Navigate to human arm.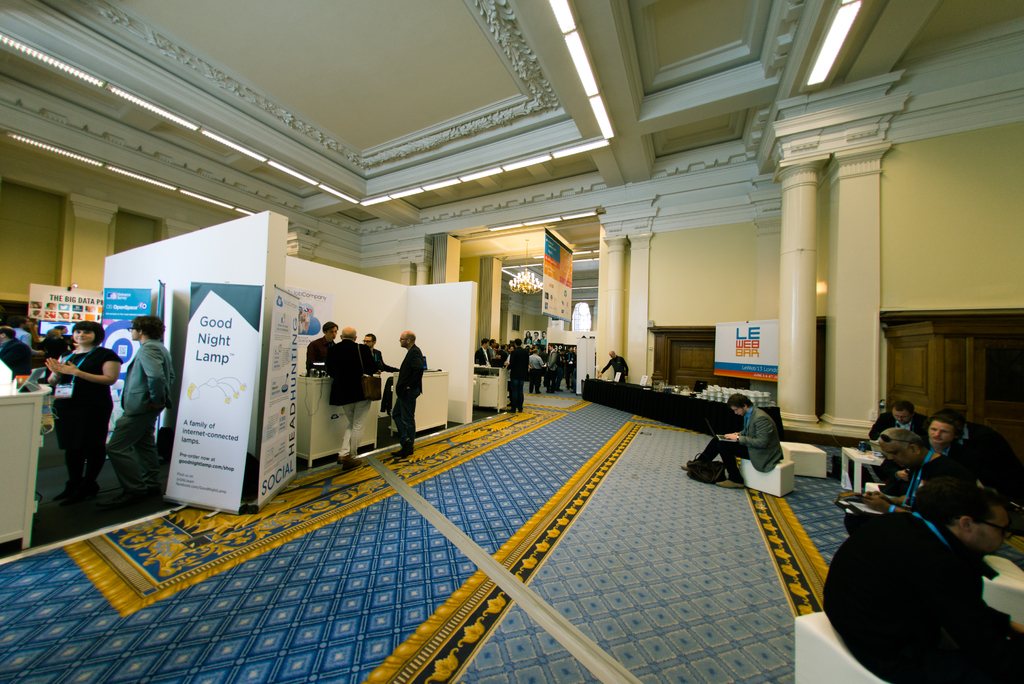
Navigation target: x1=861, y1=485, x2=918, y2=514.
